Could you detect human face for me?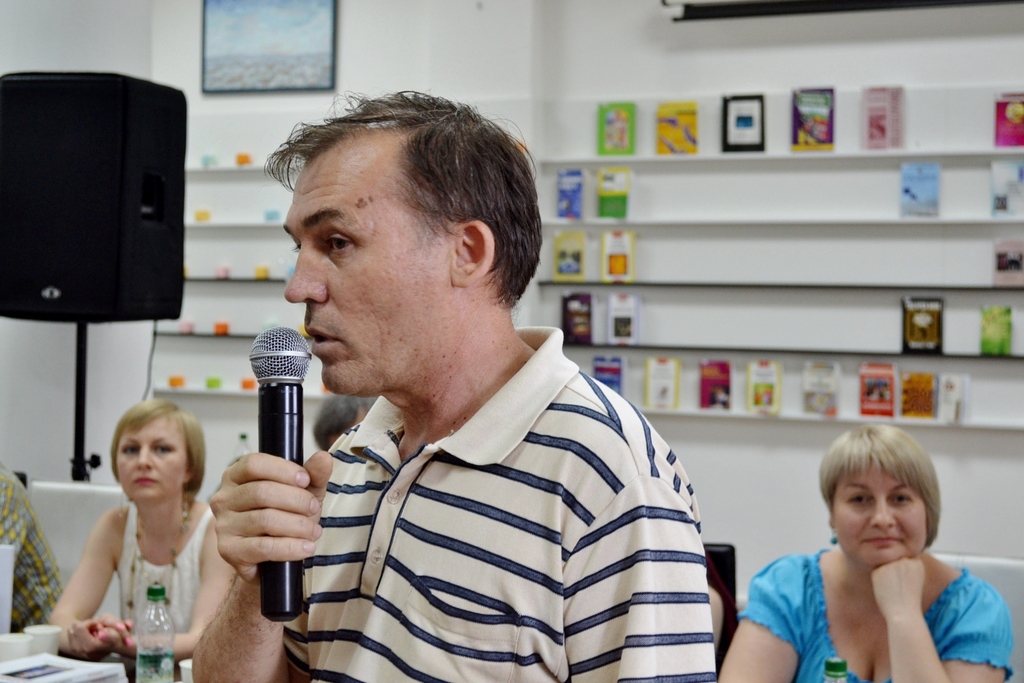
Detection result: {"left": 831, "top": 467, "right": 929, "bottom": 567}.
